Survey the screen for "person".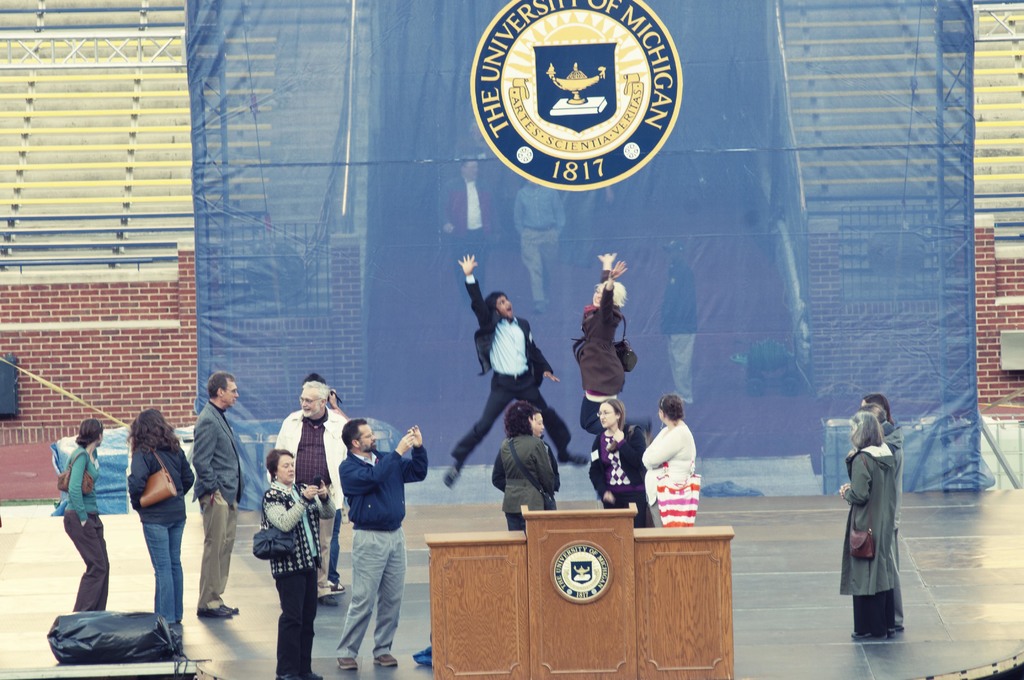
Survey found: bbox(583, 398, 653, 531).
